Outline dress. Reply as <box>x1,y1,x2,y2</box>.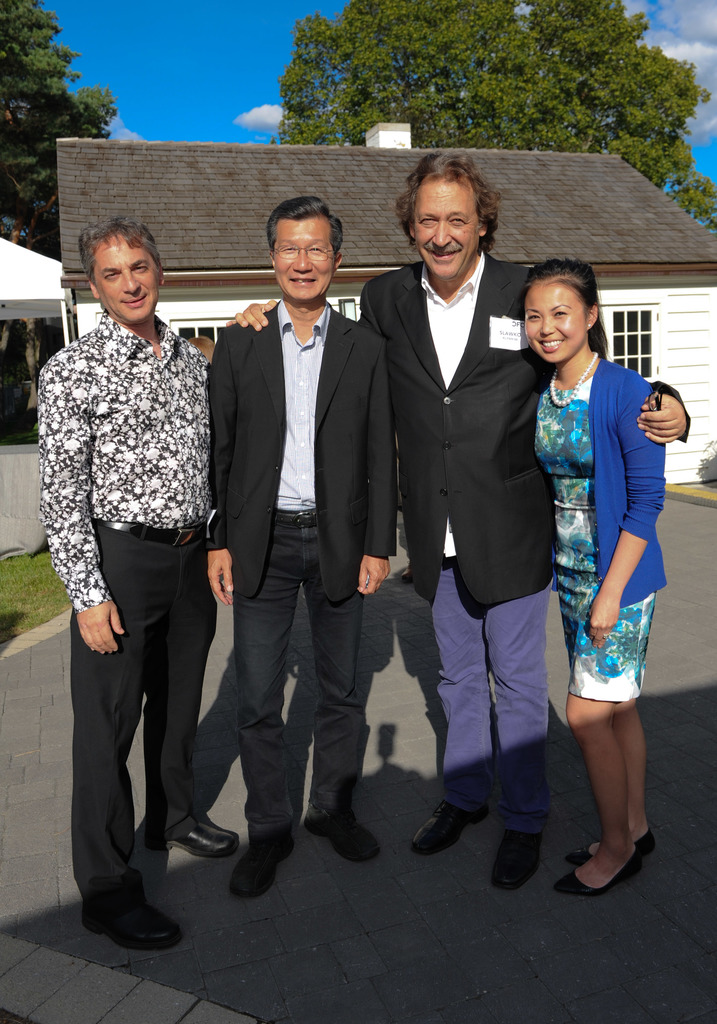
<box>536,349,663,708</box>.
